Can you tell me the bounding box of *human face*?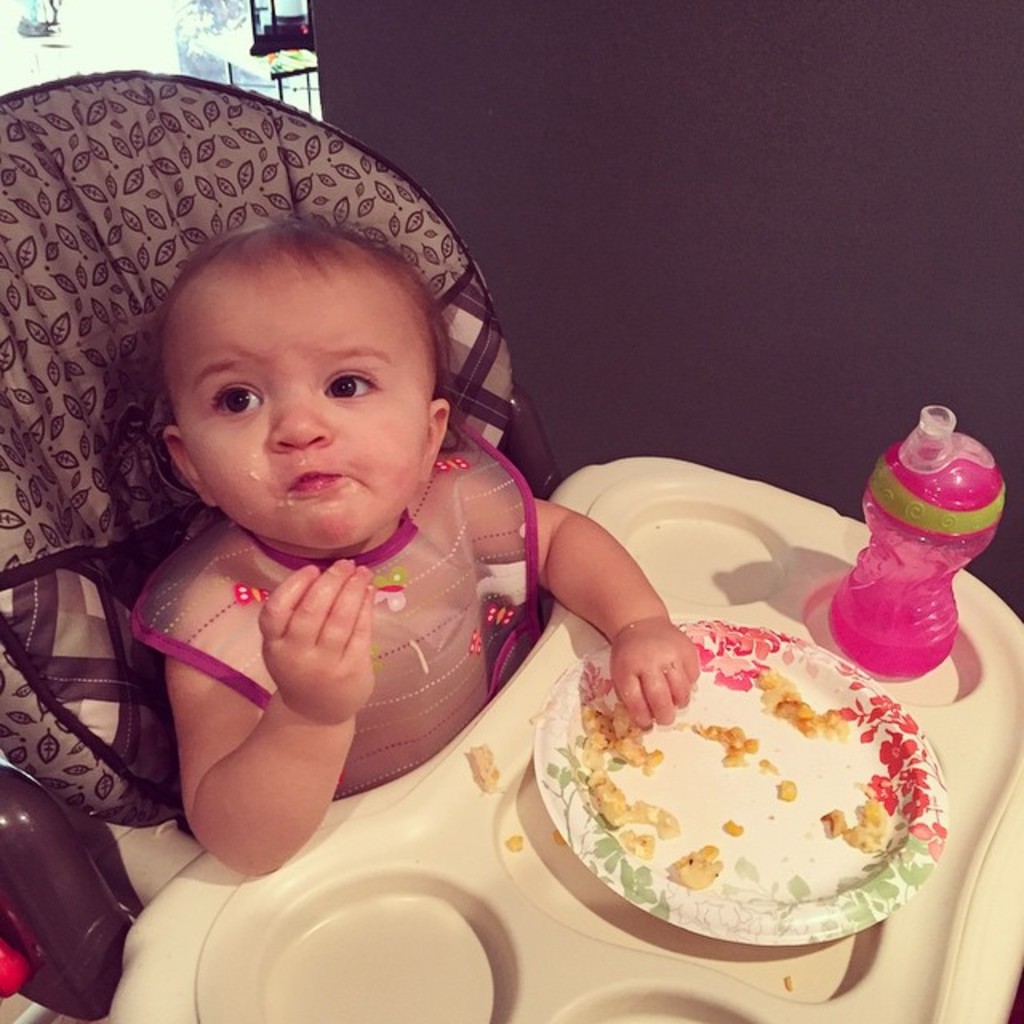
x1=174, y1=266, x2=430, y2=550.
